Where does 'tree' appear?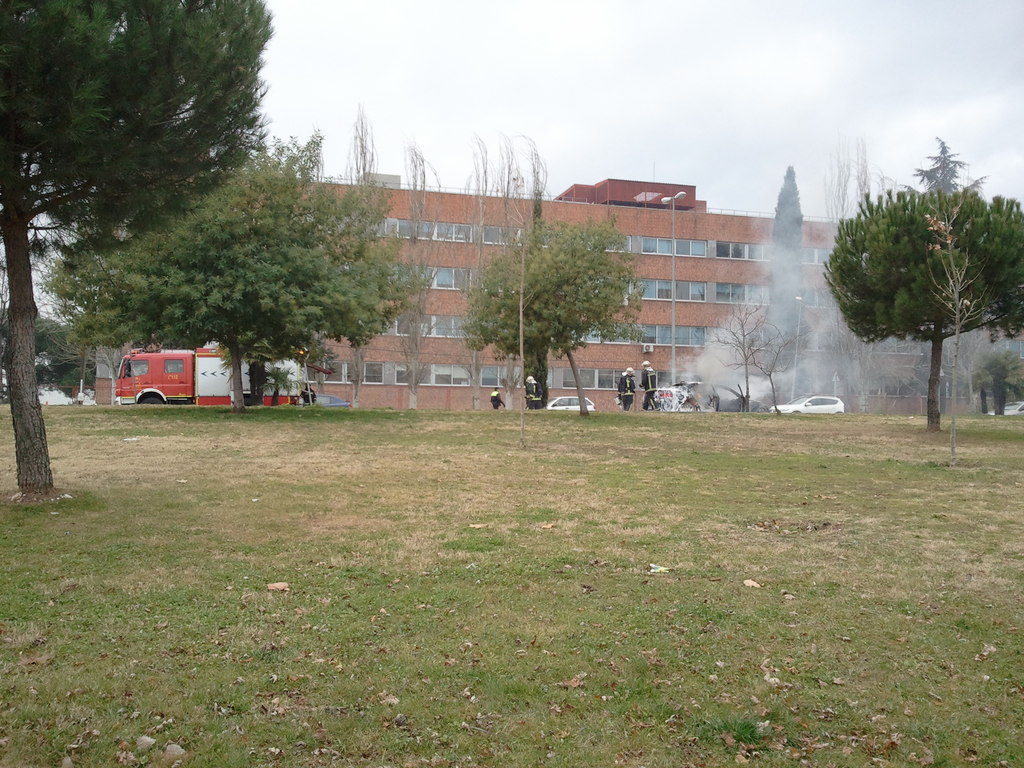
Appears at {"left": 719, "top": 294, "right": 787, "bottom": 412}.
